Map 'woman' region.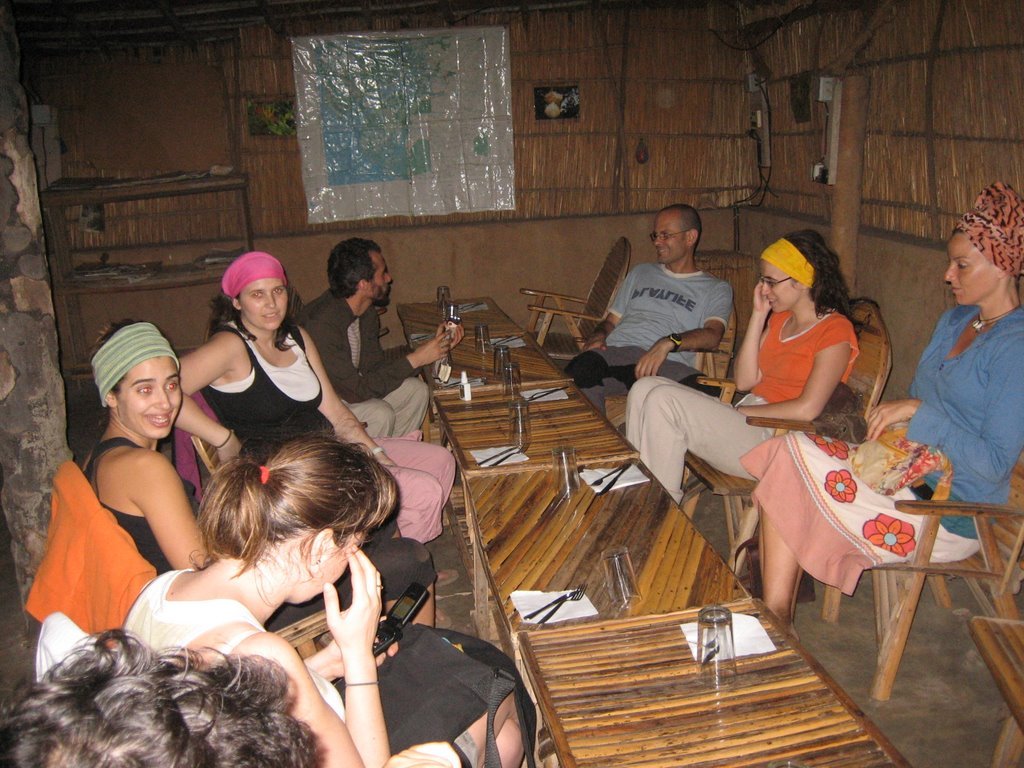
Mapped to l=623, t=228, r=895, b=502.
